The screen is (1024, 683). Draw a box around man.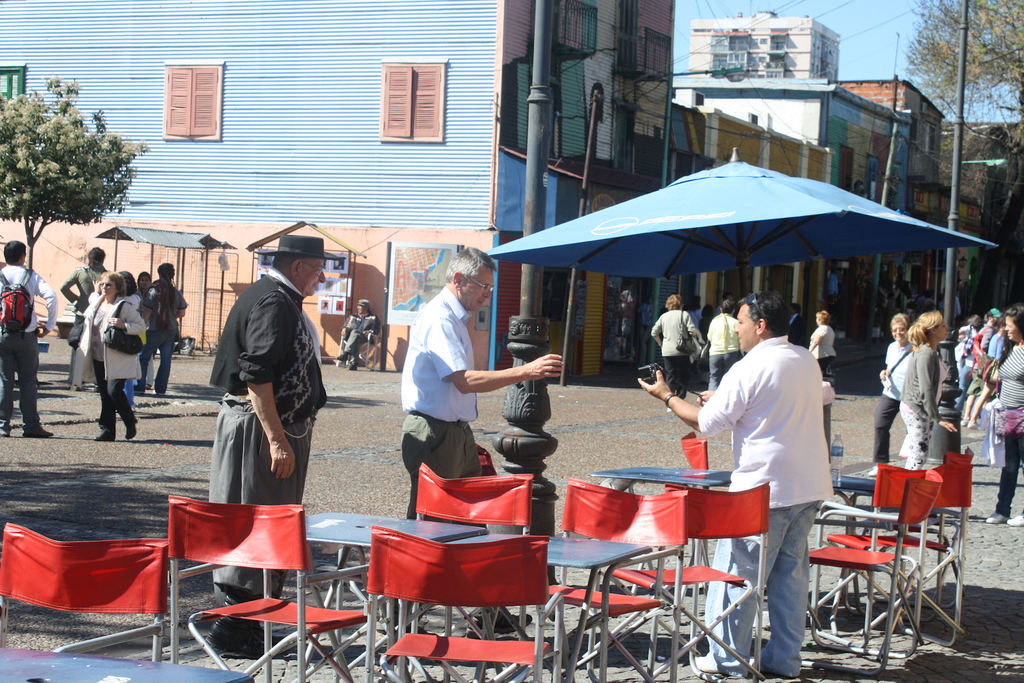
region(0, 238, 56, 436).
